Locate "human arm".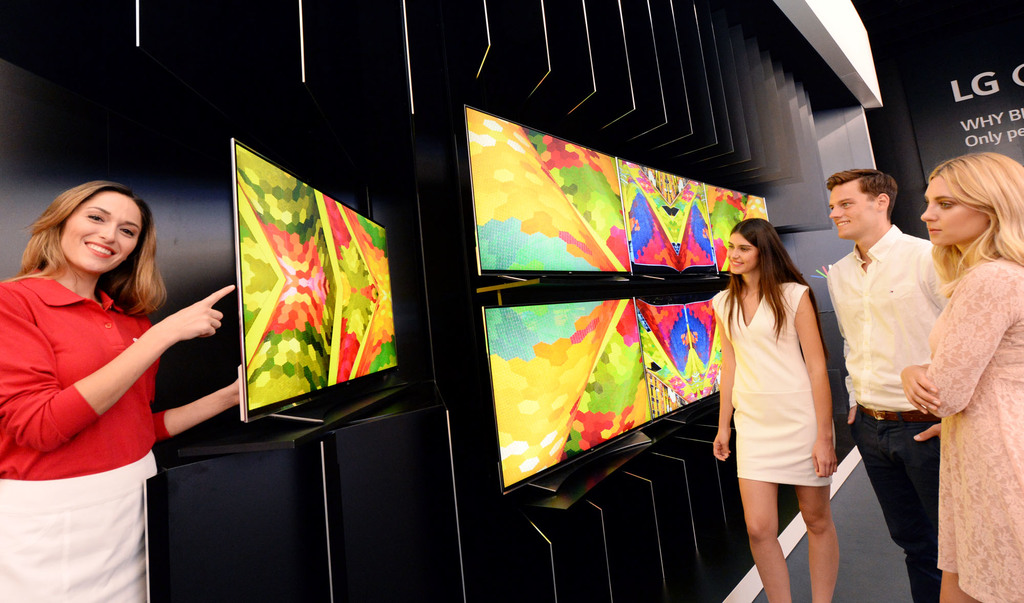
Bounding box: x1=712, y1=289, x2=735, y2=468.
